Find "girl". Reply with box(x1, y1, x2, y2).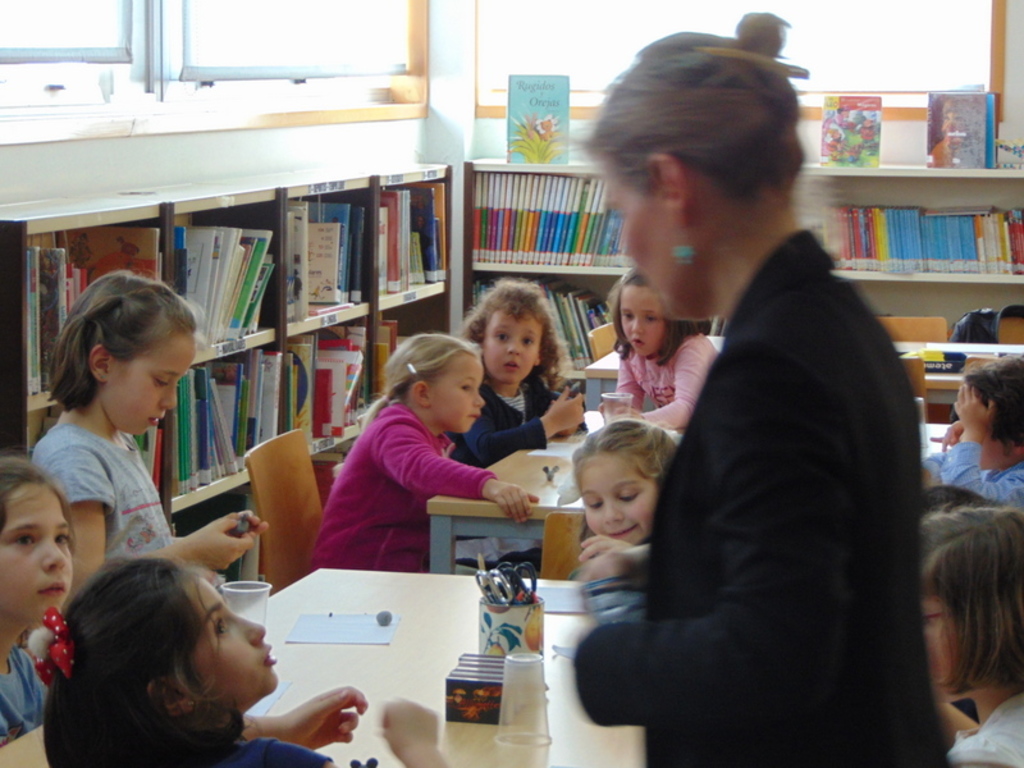
box(0, 451, 74, 746).
